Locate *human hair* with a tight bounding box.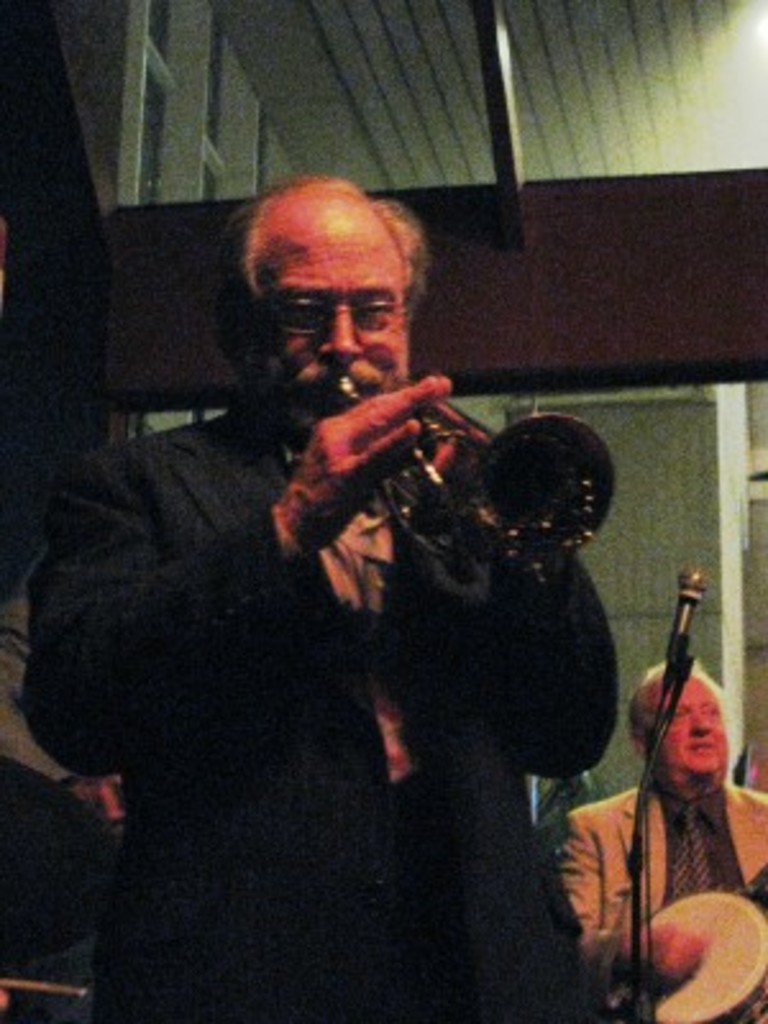
215/174/433/358.
